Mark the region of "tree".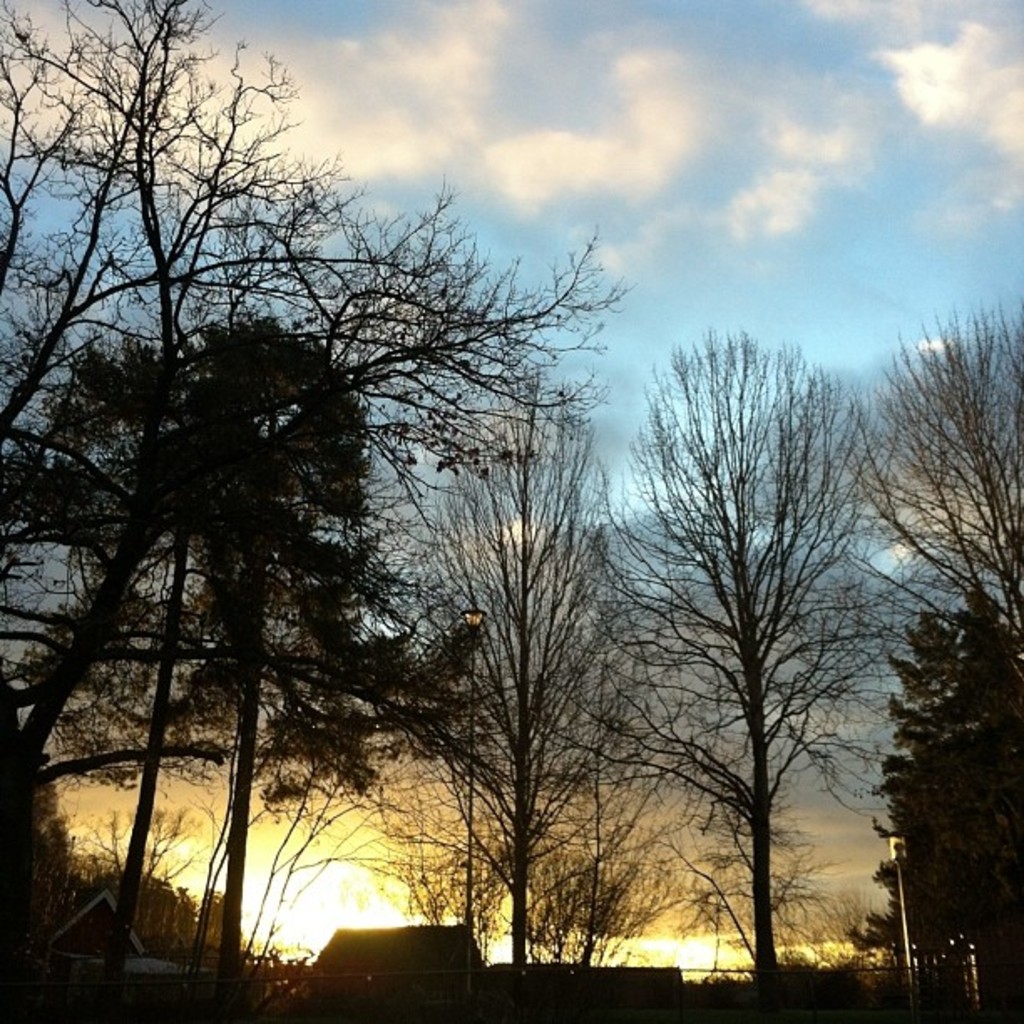
Region: region(835, 291, 1022, 1022).
